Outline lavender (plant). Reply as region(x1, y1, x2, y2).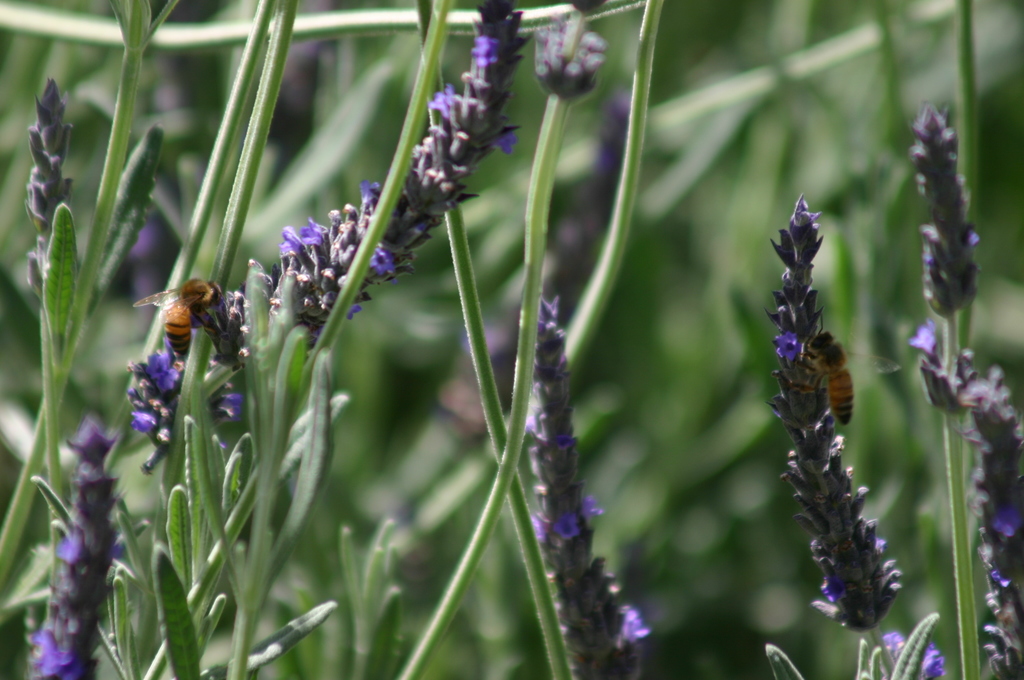
region(39, 417, 139, 679).
